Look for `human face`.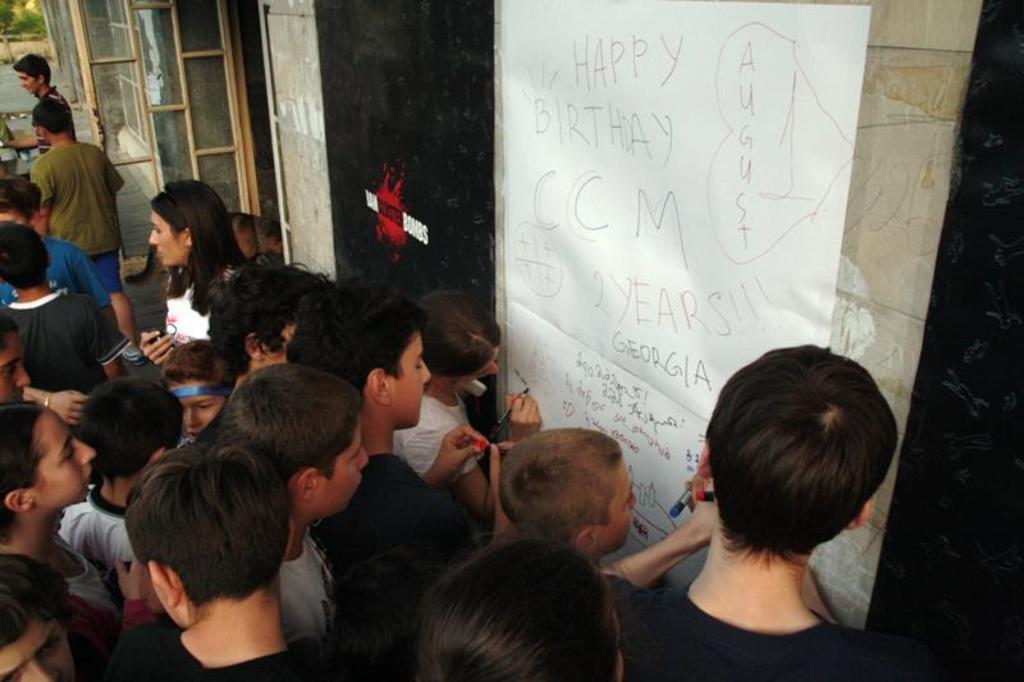
Found: crop(35, 413, 100, 507).
